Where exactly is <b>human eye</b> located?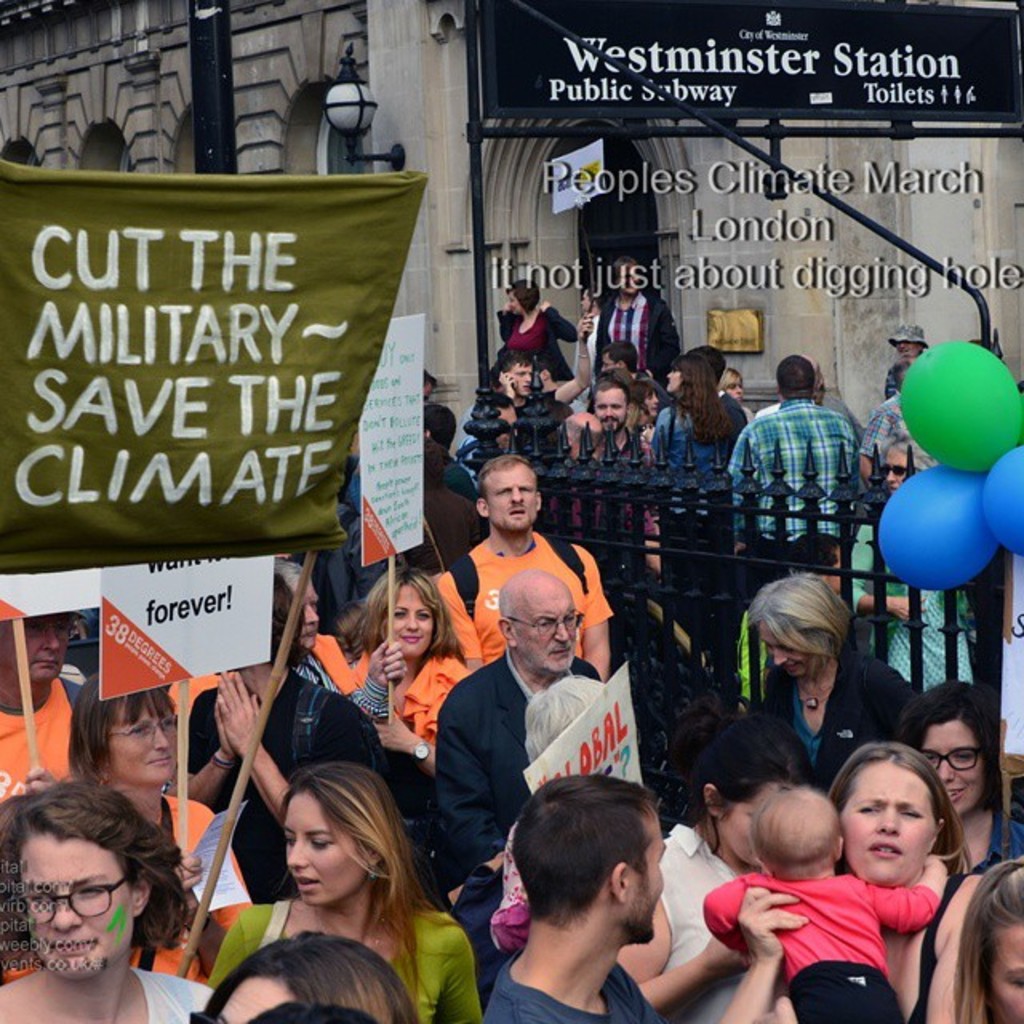
Its bounding box is box(27, 890, 51, 909).
